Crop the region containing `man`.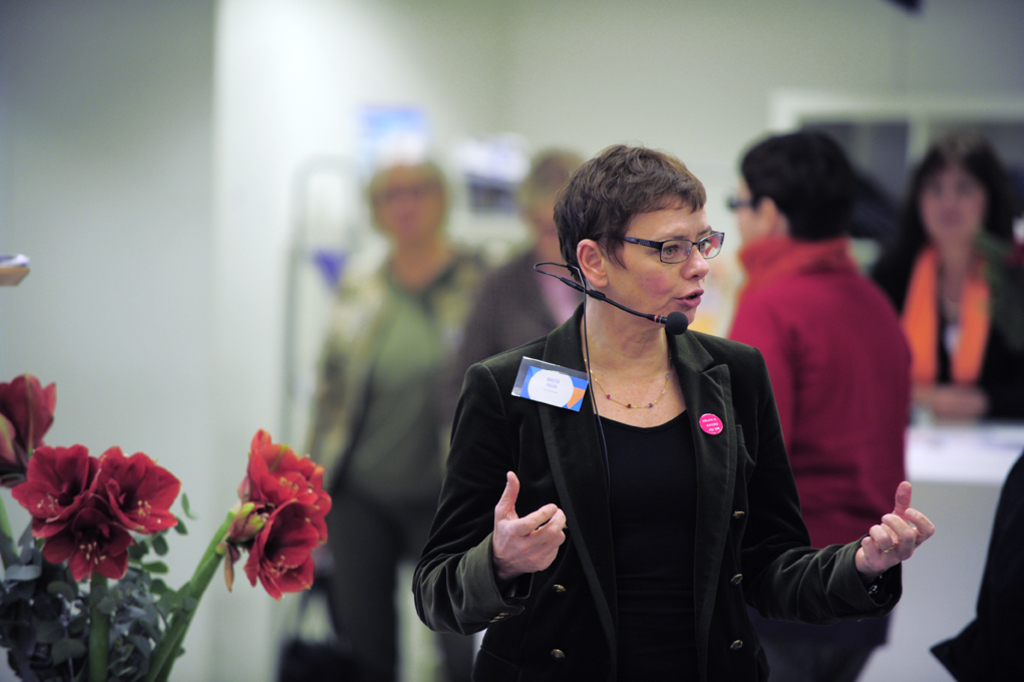
Crop region: (x1=296, y1=141, x2=490, y2=681).
